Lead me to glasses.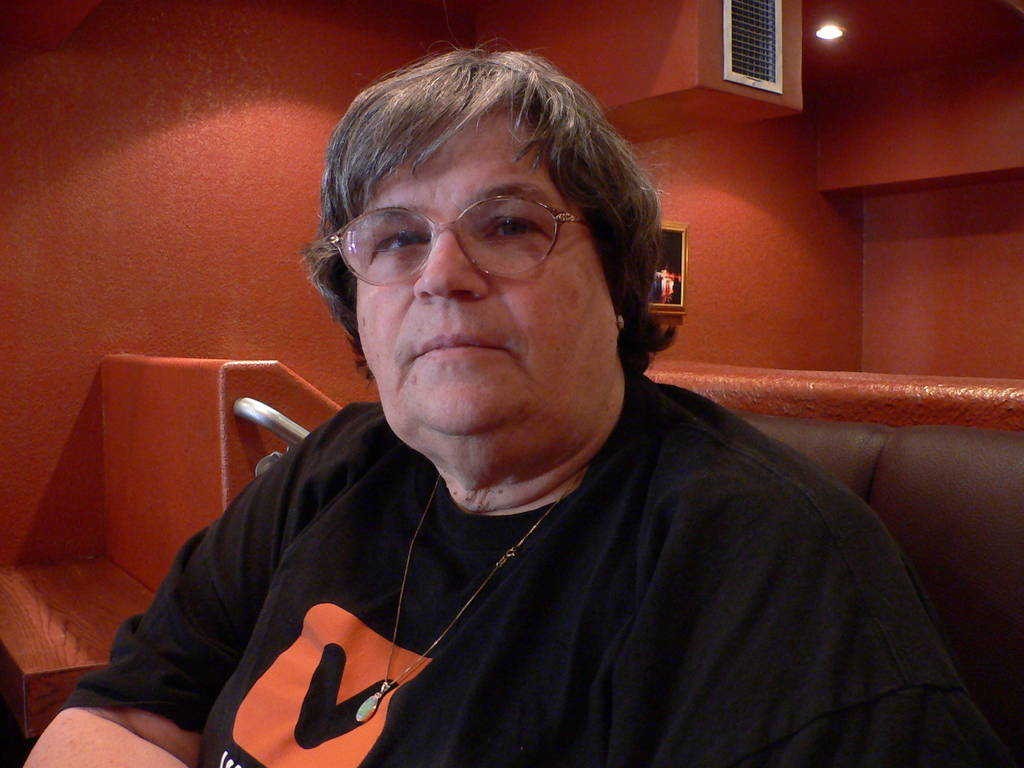
Lead to {"left": 328, "top": 182, "right": 611, "bottom": 284}.
